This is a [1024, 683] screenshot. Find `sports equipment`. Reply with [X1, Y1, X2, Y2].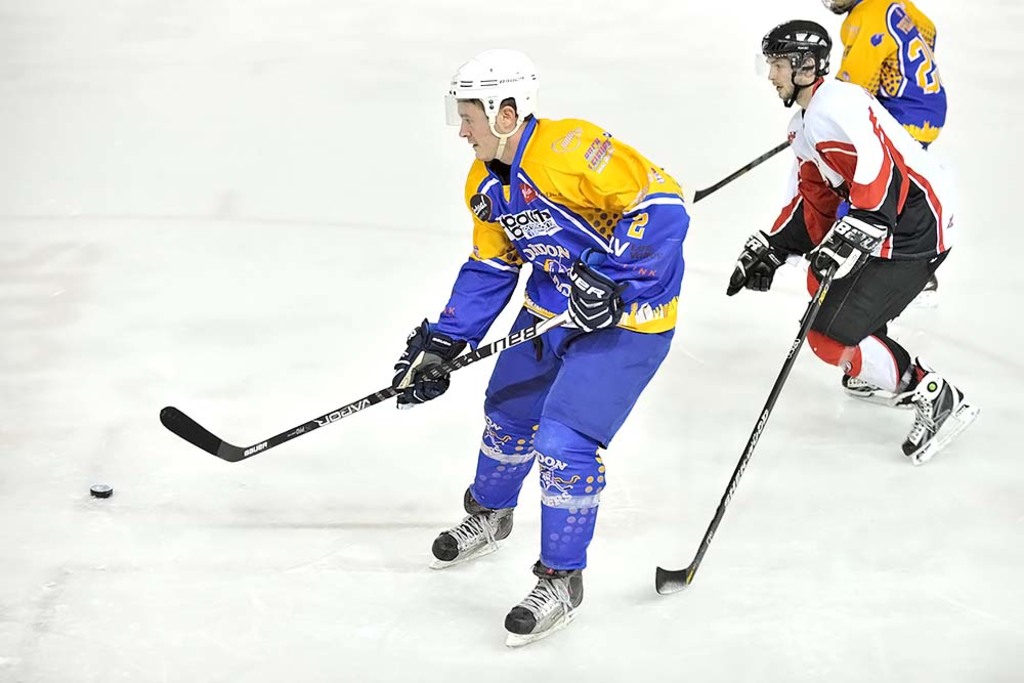
[654, 268, 835, 594].
